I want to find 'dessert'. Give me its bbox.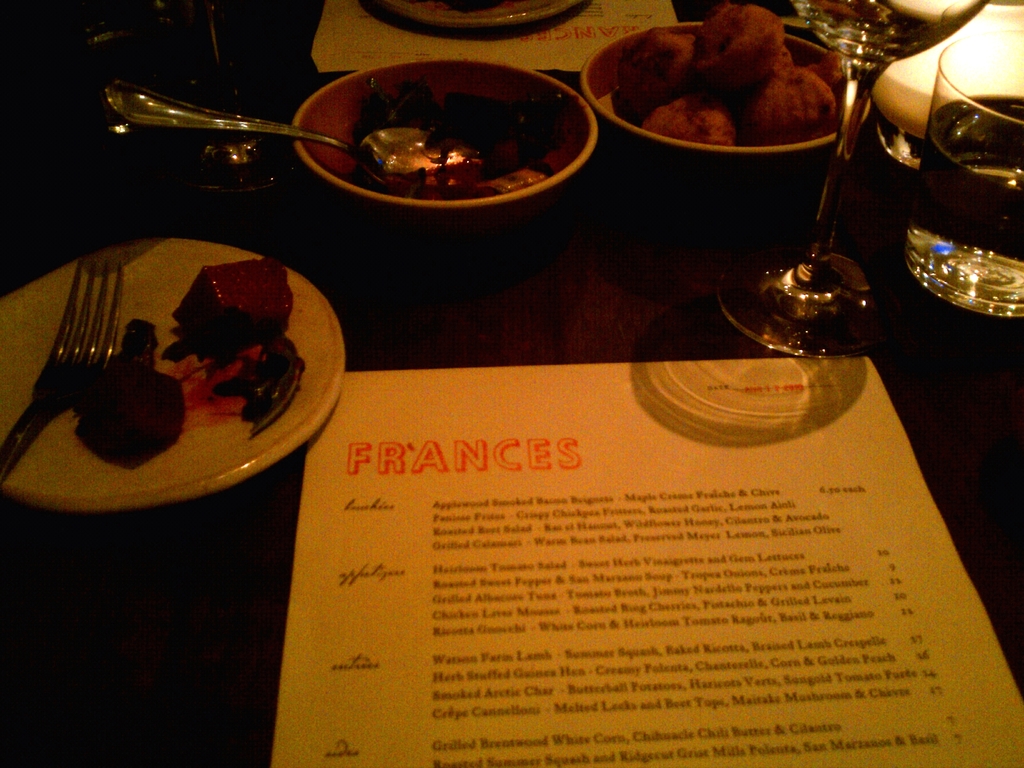
{"x1": 164, "y1": 255, "x2": 308, "y2": 434}.
